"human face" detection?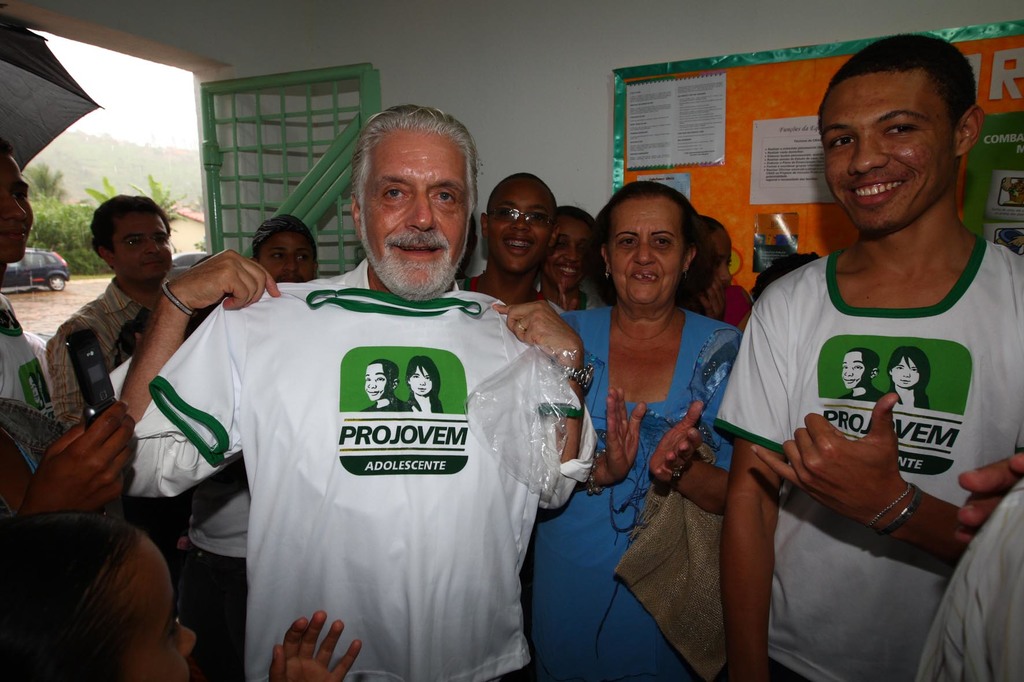
region(818, 70, 957, 232)
